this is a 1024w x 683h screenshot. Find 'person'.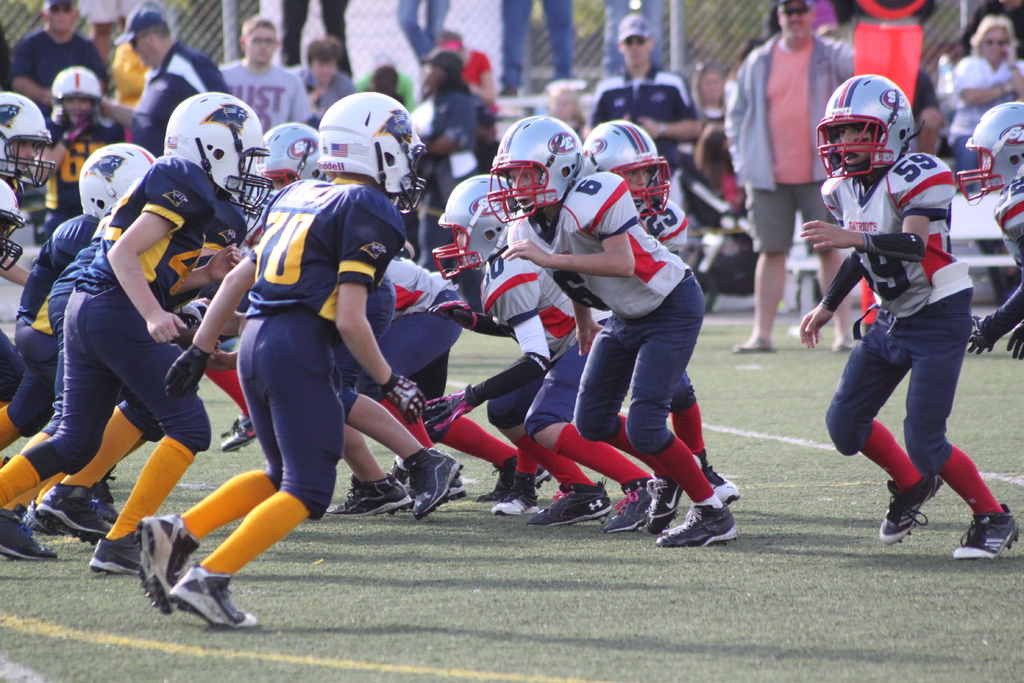
Bounding box: left=943, top=15, right=1023, bottom=184.
